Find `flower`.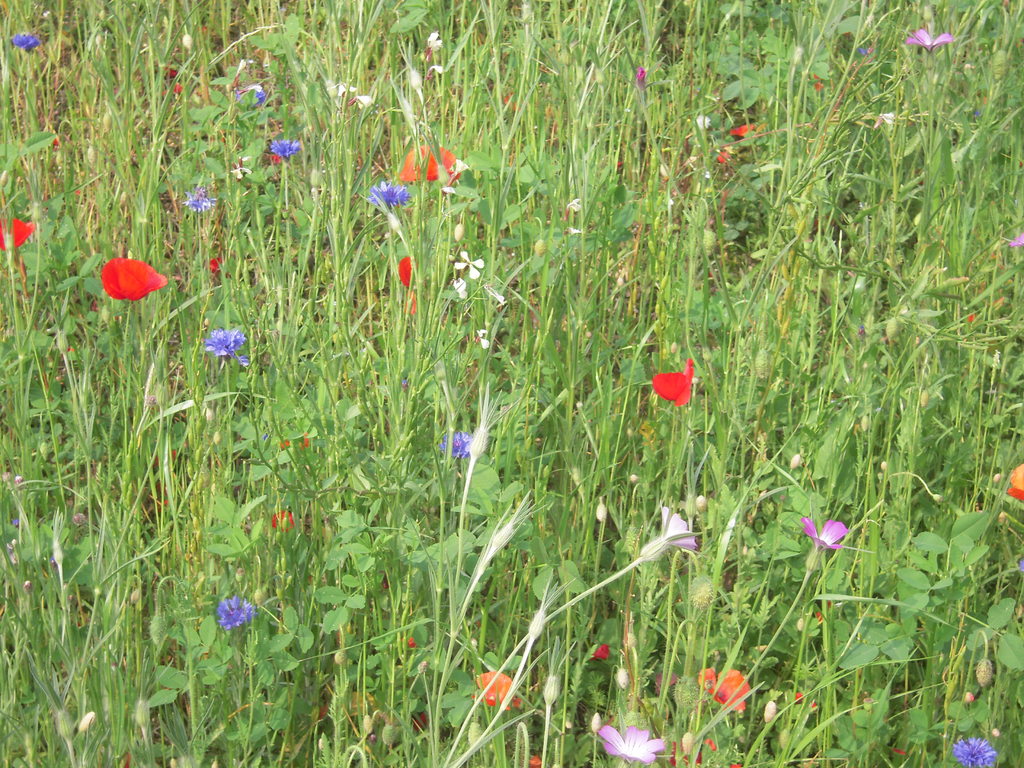
left=455, top=249, right=486, bottom=280.
